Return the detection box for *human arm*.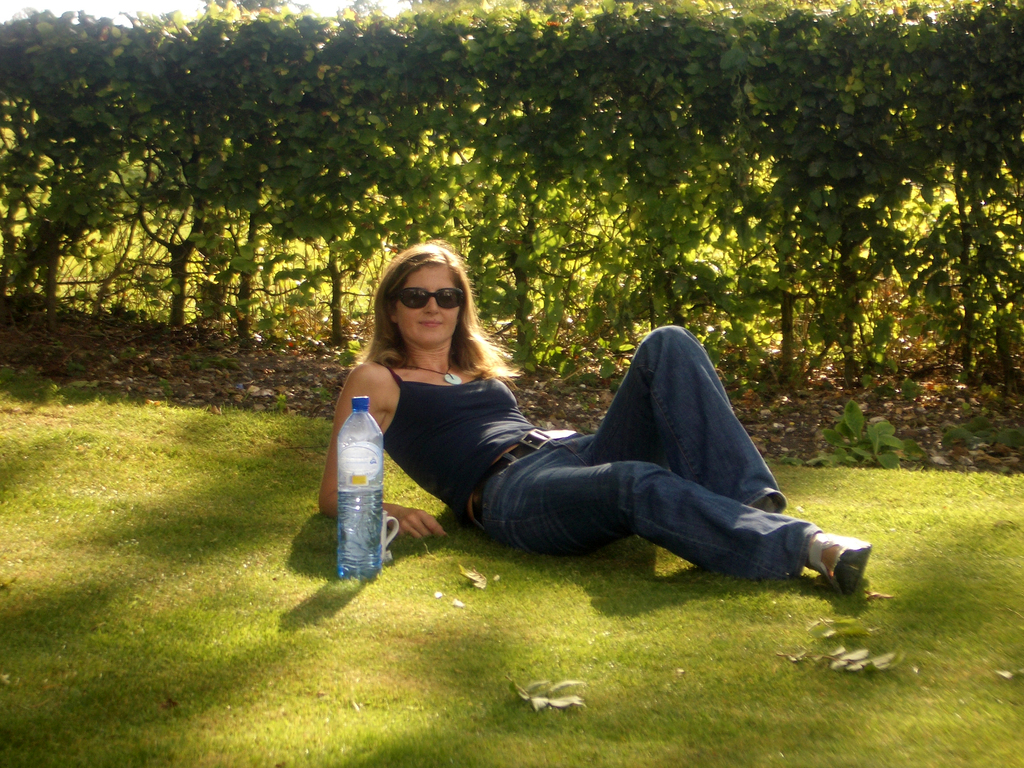
rect(326, 375, 442, 554).
